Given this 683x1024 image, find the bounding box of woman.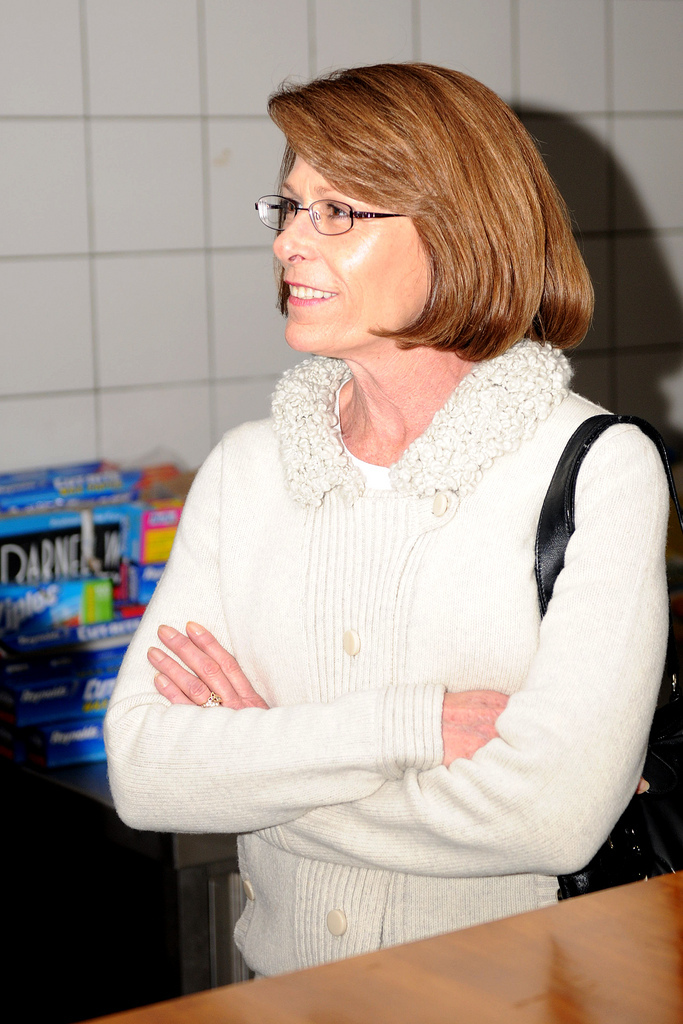
bbox(84, 44, 657, 931).
